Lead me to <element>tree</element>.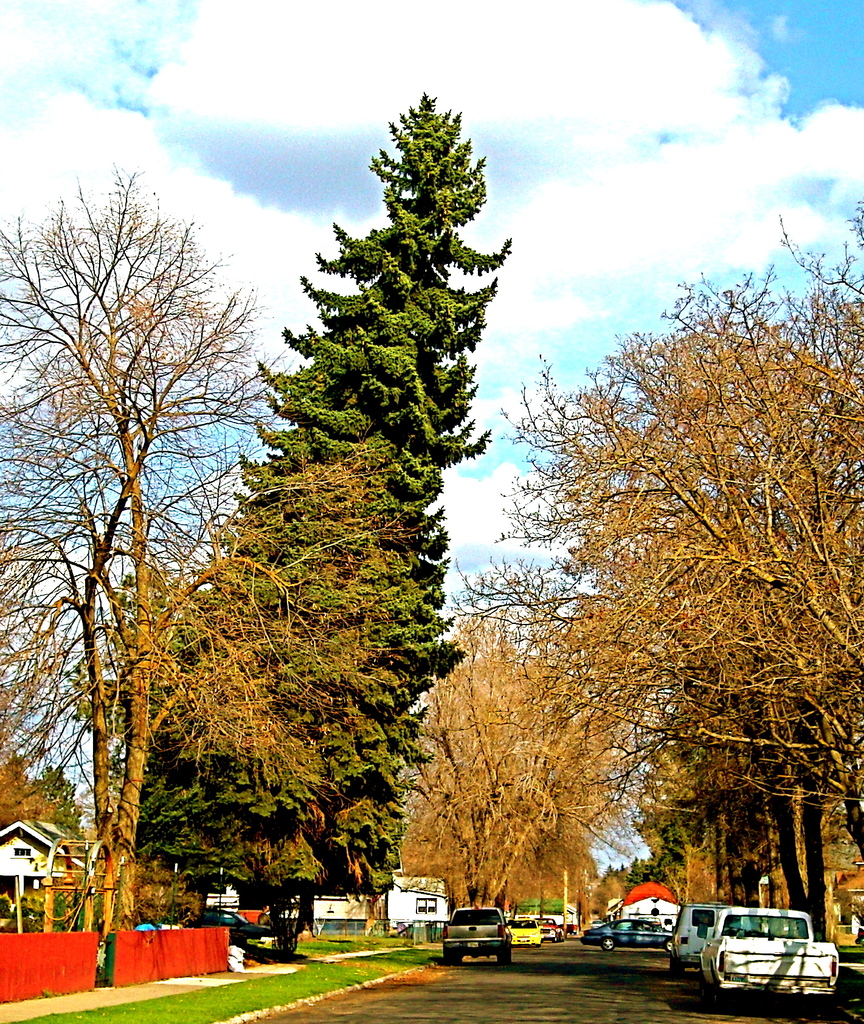
Lead to select_region(118, 75, 511, 955).
